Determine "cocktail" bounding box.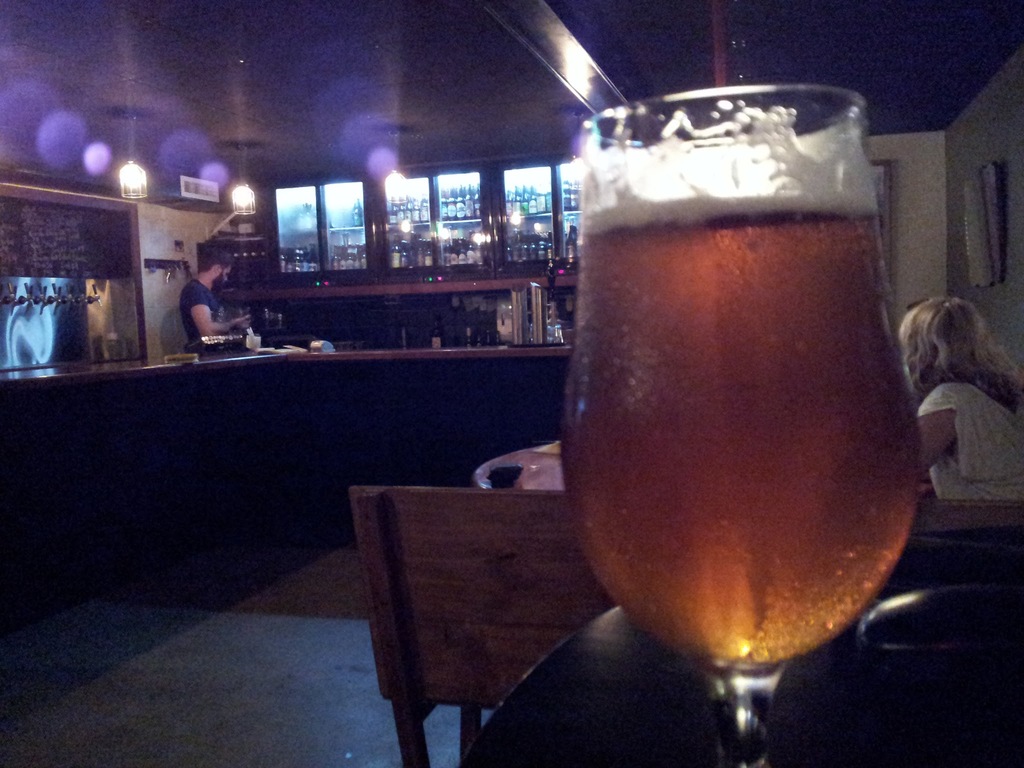
Determined: {"x1": 560, "y1": 85, "x2": 926, "y2": 767}.
